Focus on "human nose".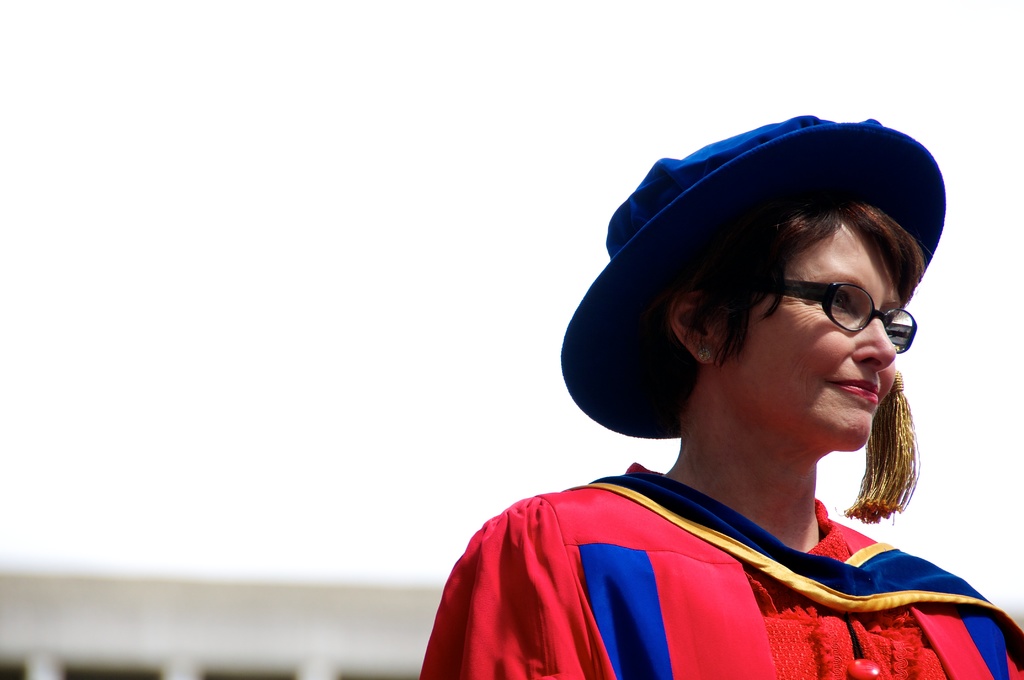
Focused at 849:313:897:371.
